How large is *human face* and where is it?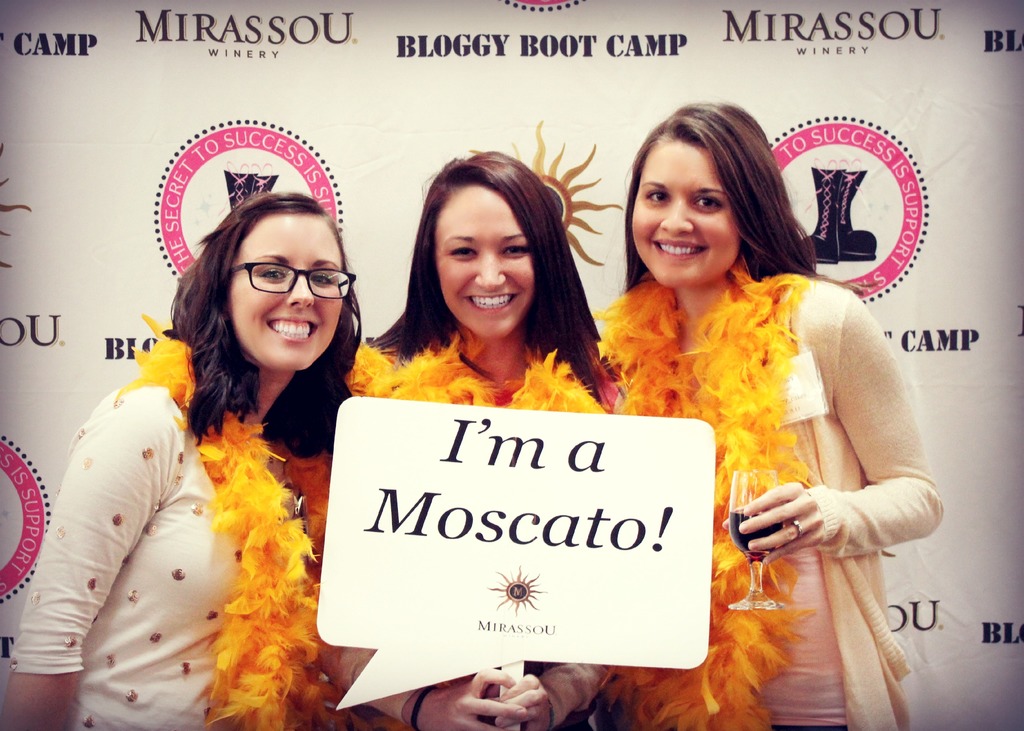
Bounding box: 229 218 344 370.
